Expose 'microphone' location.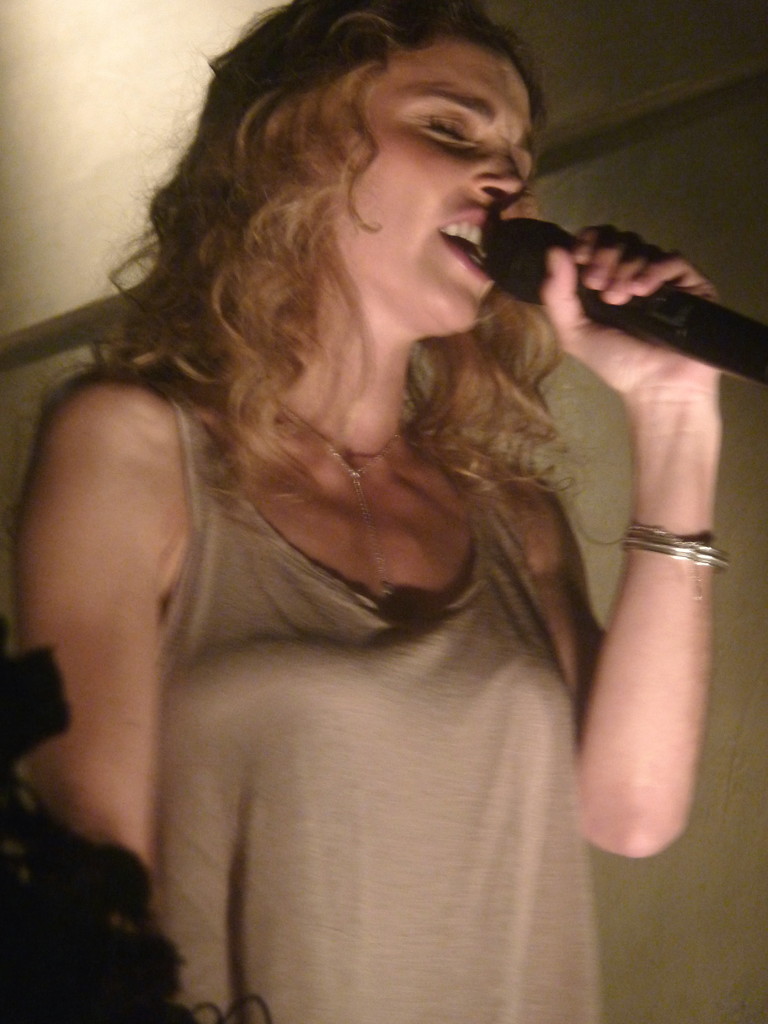
Exposed at [438, 182, 762, 428].
